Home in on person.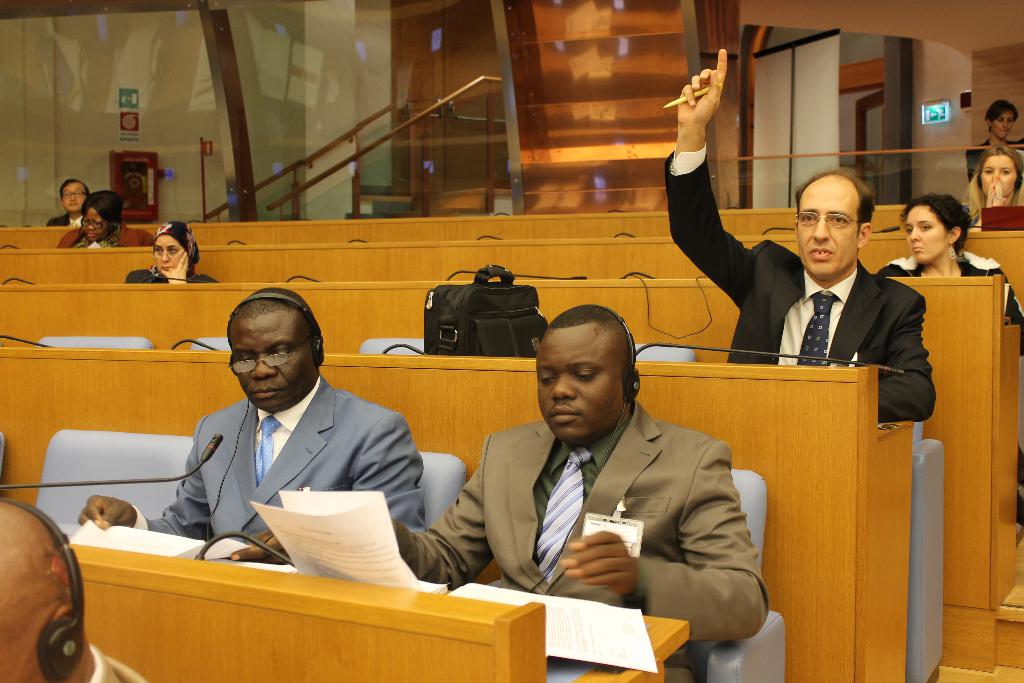
Homed in at [x1=669, y1=49, x2=936, y2=423].
